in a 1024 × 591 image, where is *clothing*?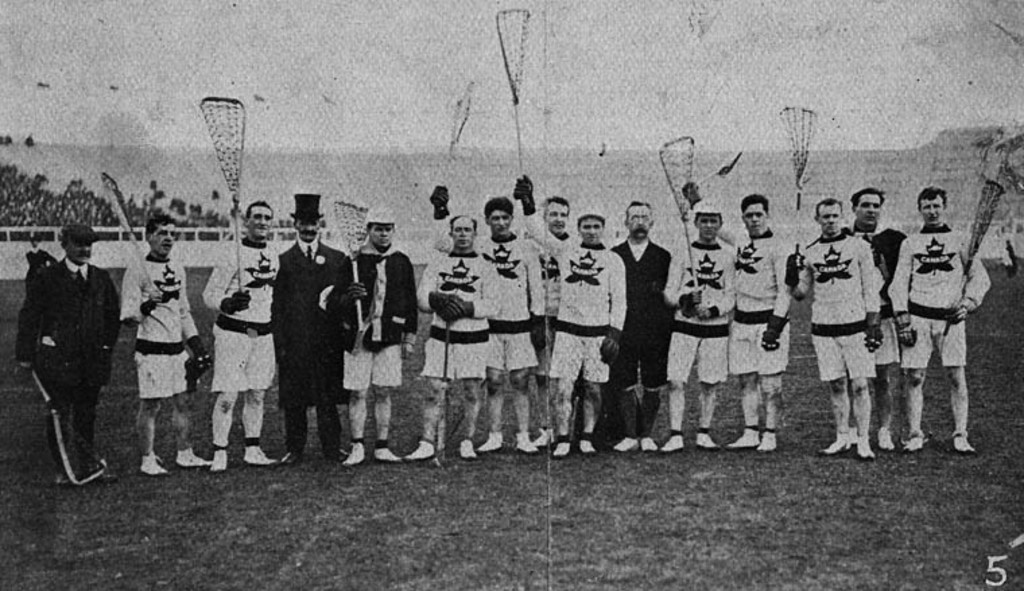
select_region(18, 210, 112, 467).
